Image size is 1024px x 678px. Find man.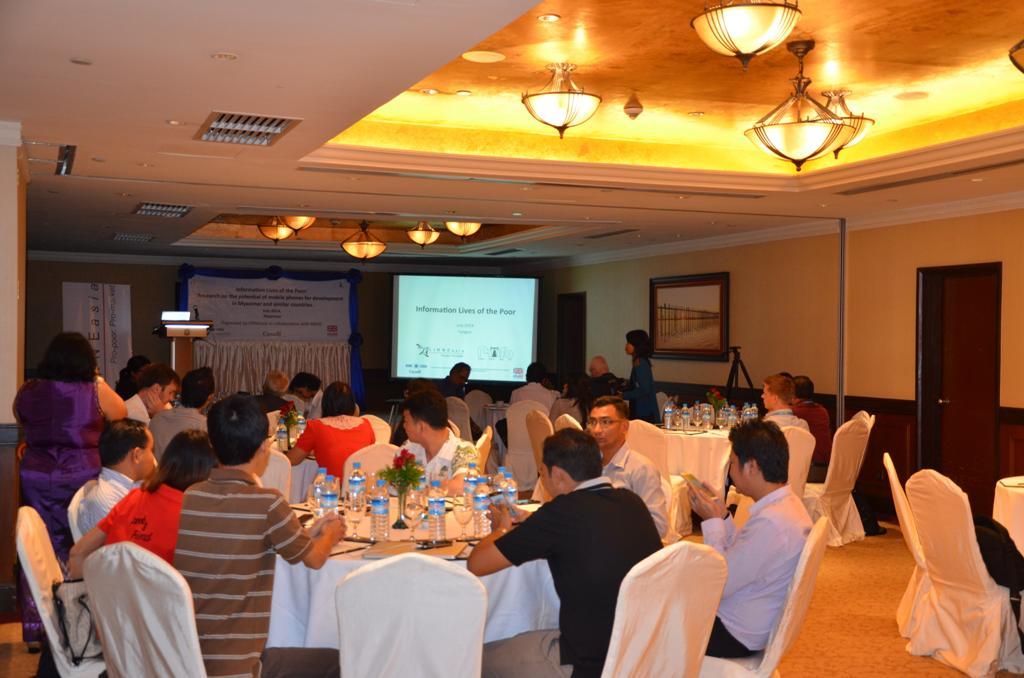
113 362 174 438.
